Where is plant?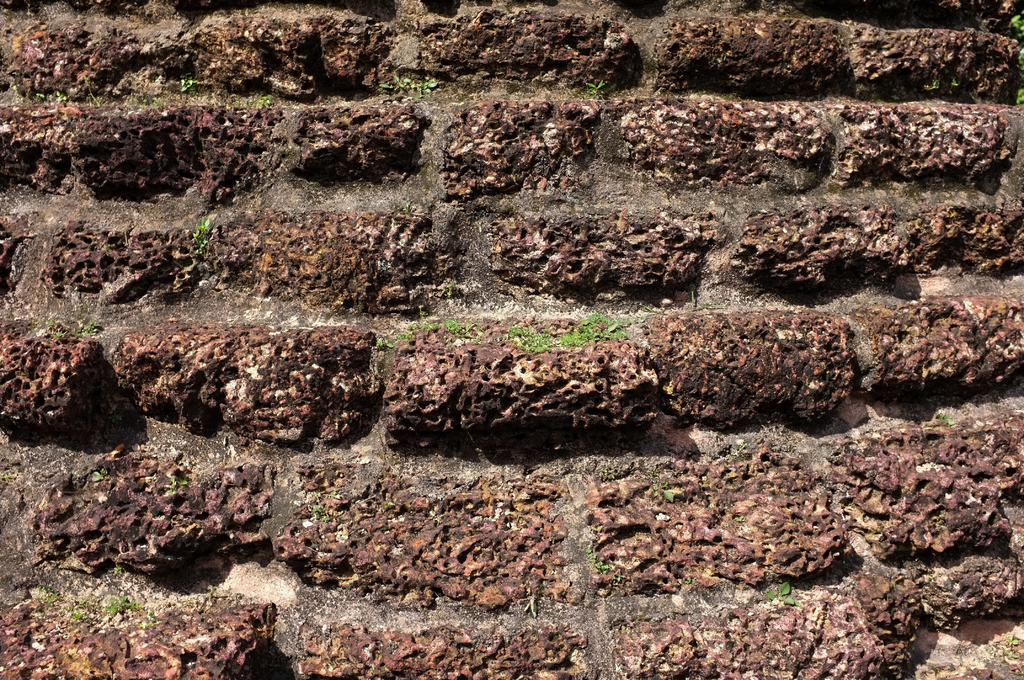
{"x1": 106, "y1": 412, "x2": 119, "y2": 426}.
